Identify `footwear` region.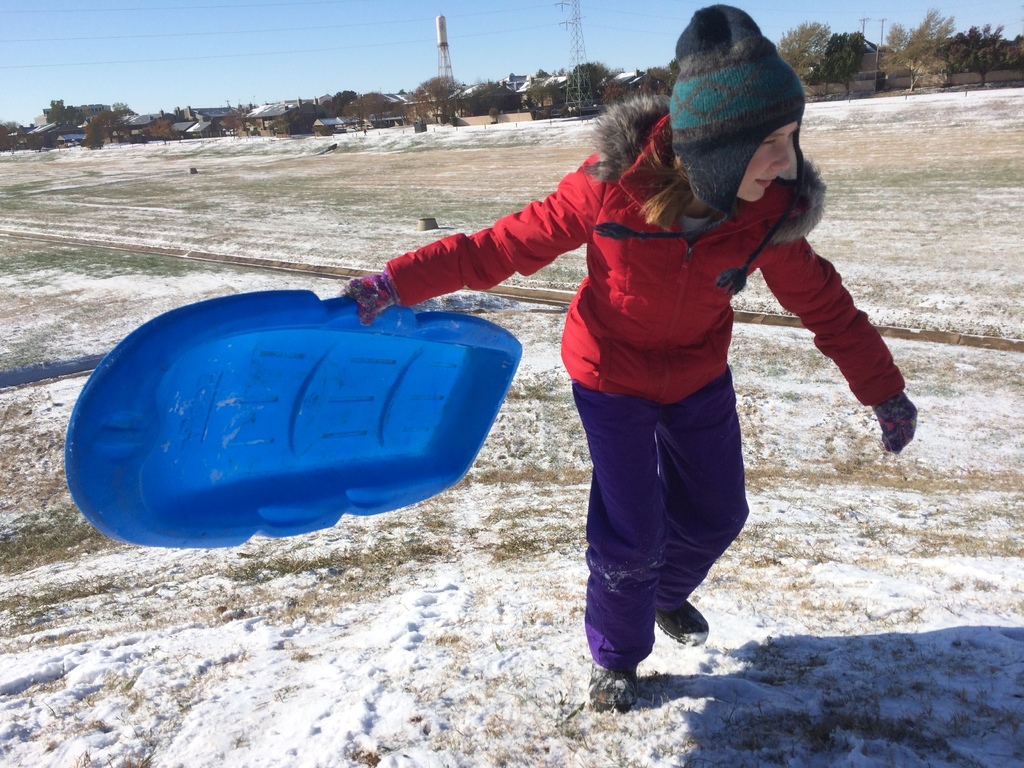
Region: x1=653, y1=607, x2=708, y2=646.
